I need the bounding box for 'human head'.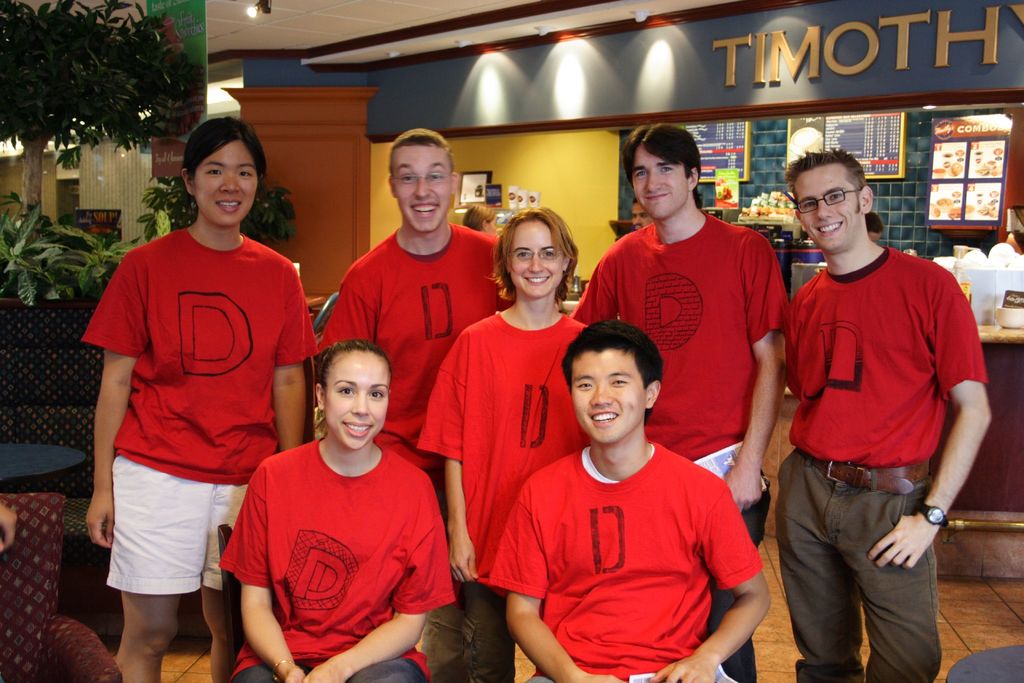
Here it is: (left=627, top=198, right=648, bottom=229).
